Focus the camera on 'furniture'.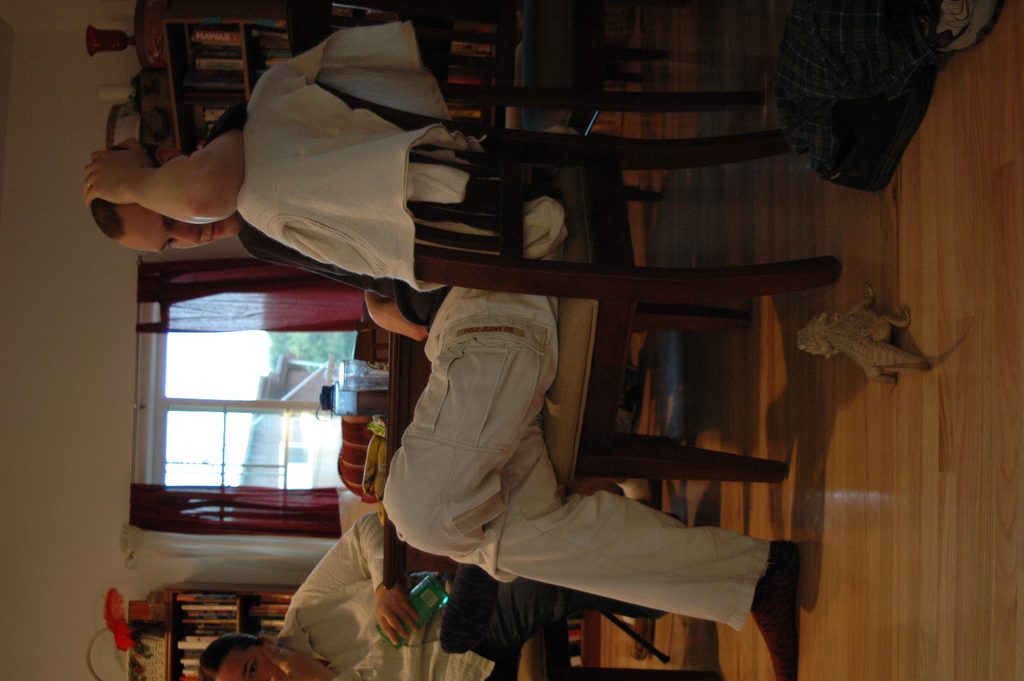
Focus region: left=387, top=537, right=721, bottom=676.
